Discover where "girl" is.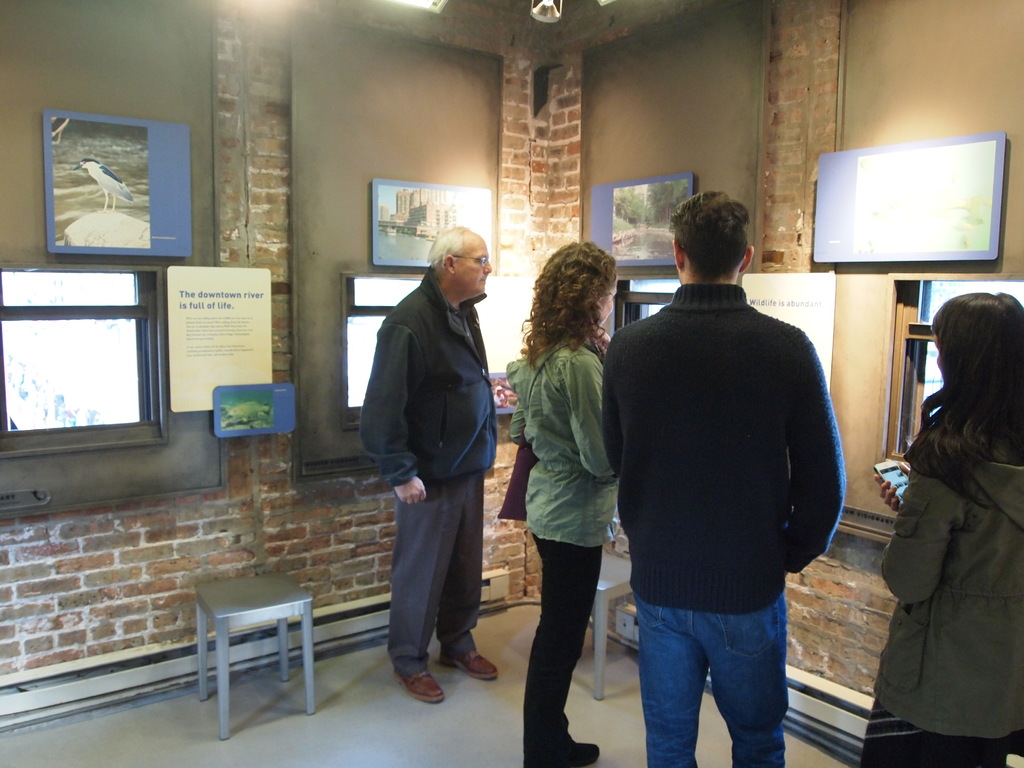
Discovered at region(879, 296, 1023, 767).
